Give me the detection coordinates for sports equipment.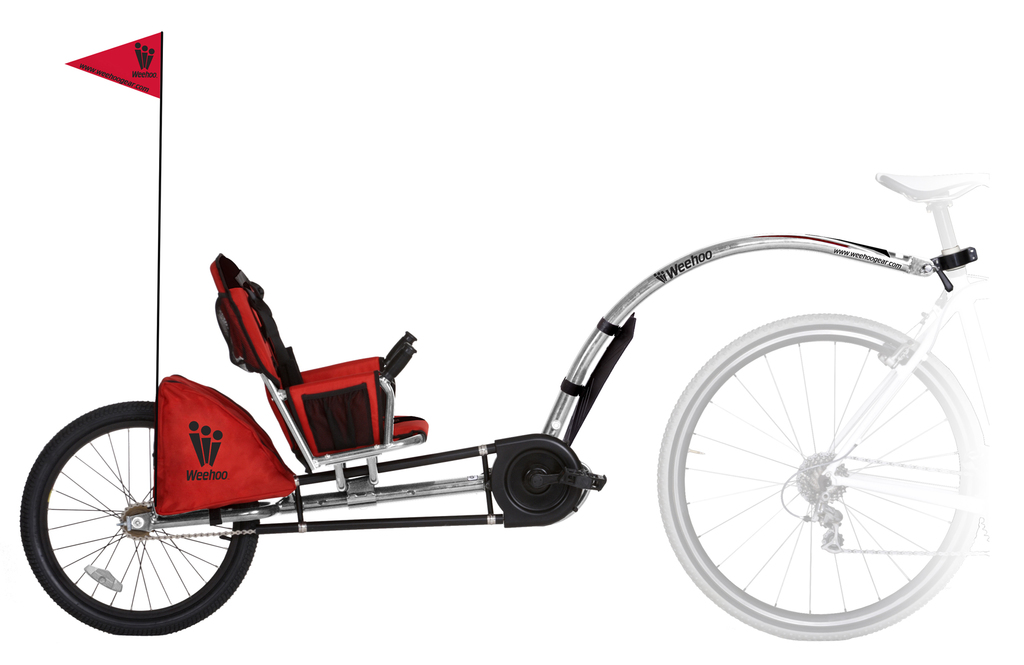
(x1=22, y1=32, x2=1023, y2=641).
